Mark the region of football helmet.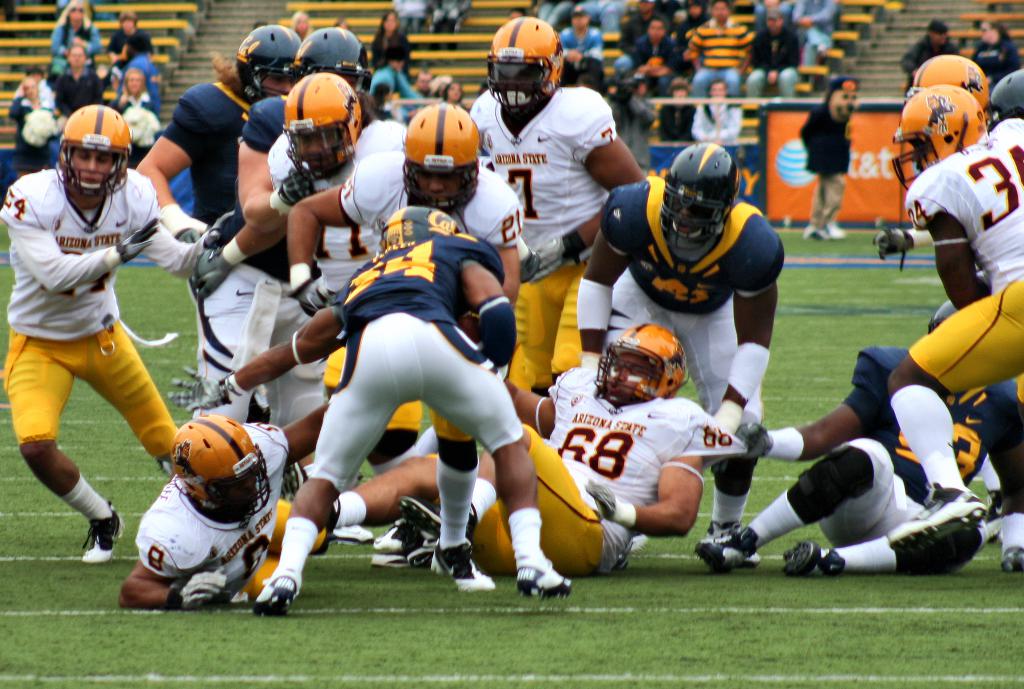
Region: bbox(985, 65, 1023, 122).
